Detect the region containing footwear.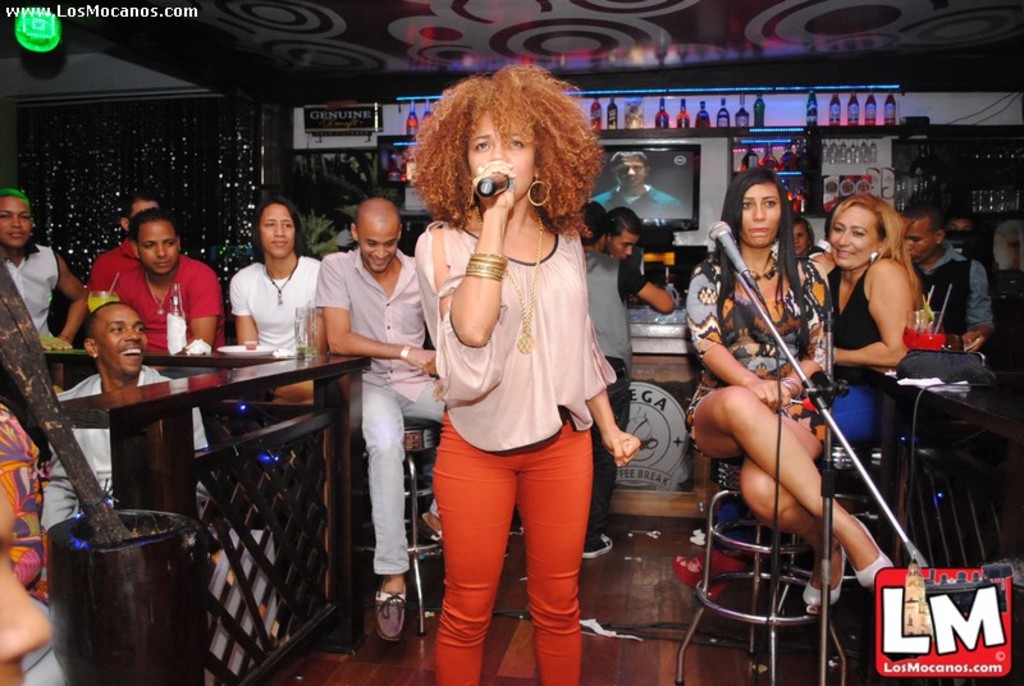
<bbox>379, 575, 406, 644</bbox>.
